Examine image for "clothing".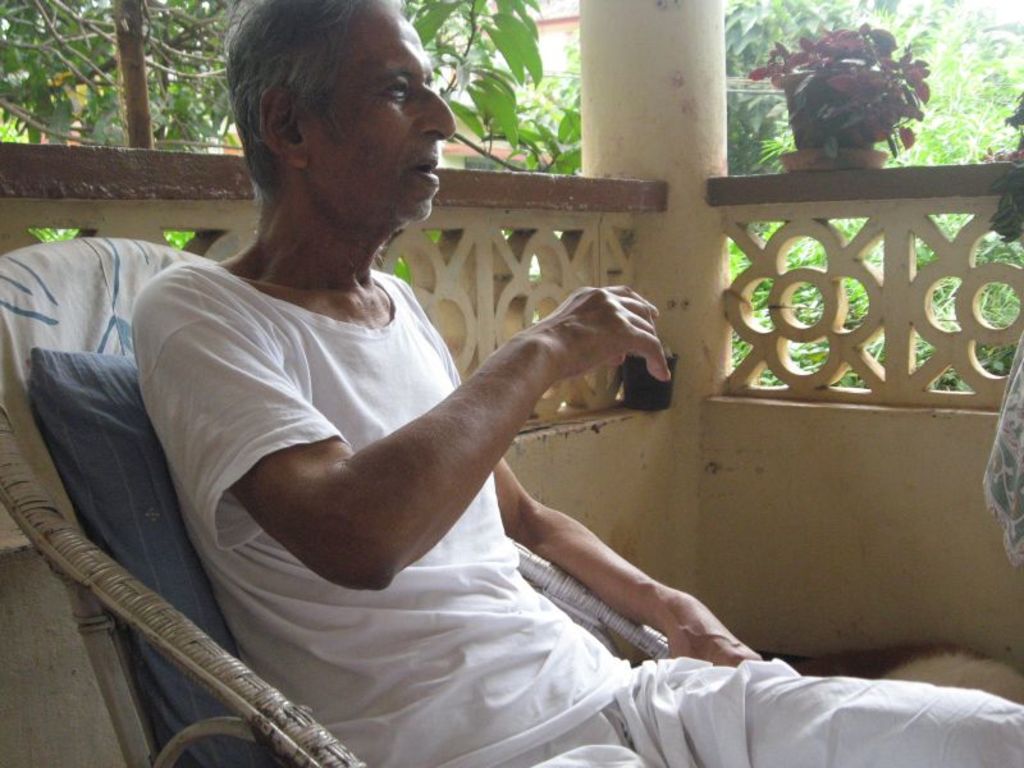
Examination result: [x1=145, y1=256, x2=1023, y2=767].
